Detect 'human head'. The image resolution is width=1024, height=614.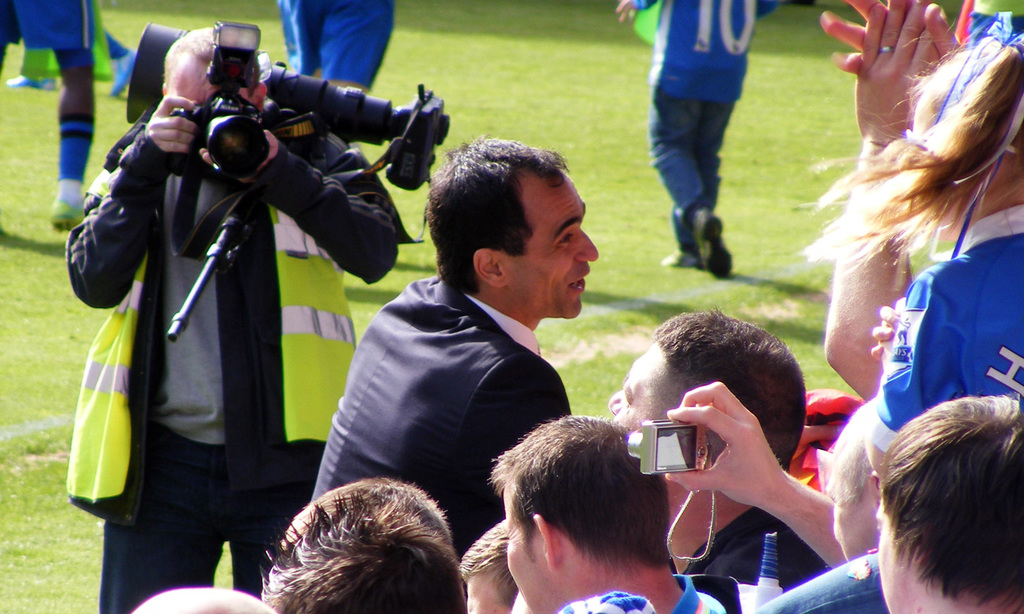
bbox(906, 32, 1023, 239).
